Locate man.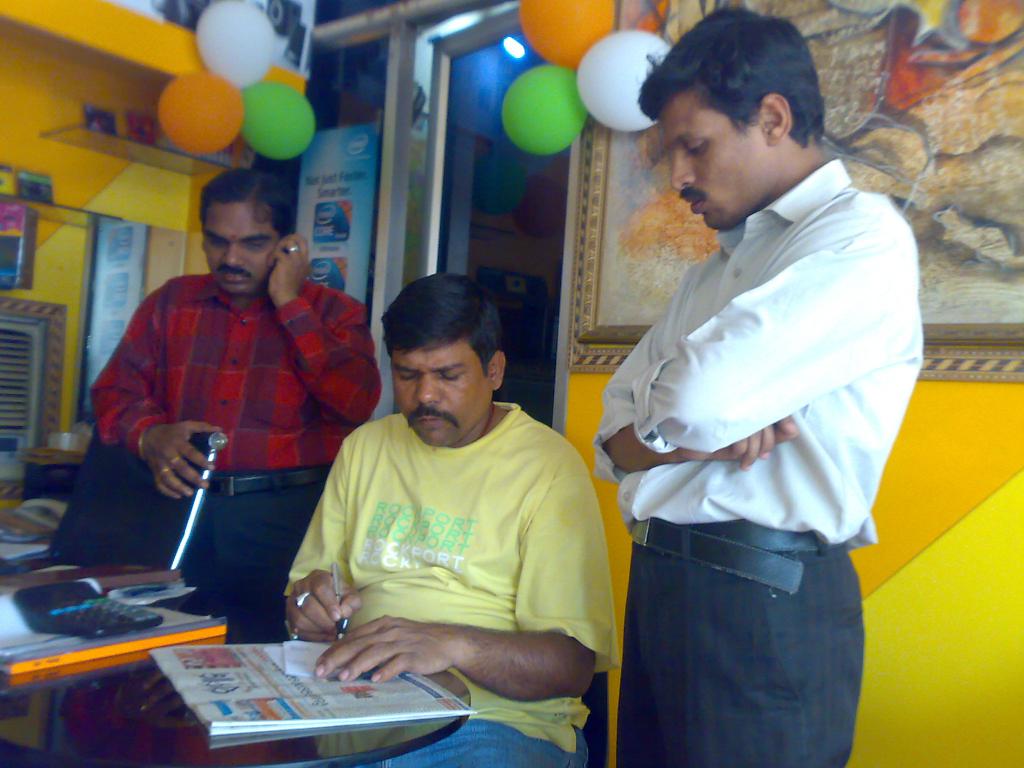
Bounding box: {"x1": 593, "y1": 0, "x2": 922, "y2": 767}.
